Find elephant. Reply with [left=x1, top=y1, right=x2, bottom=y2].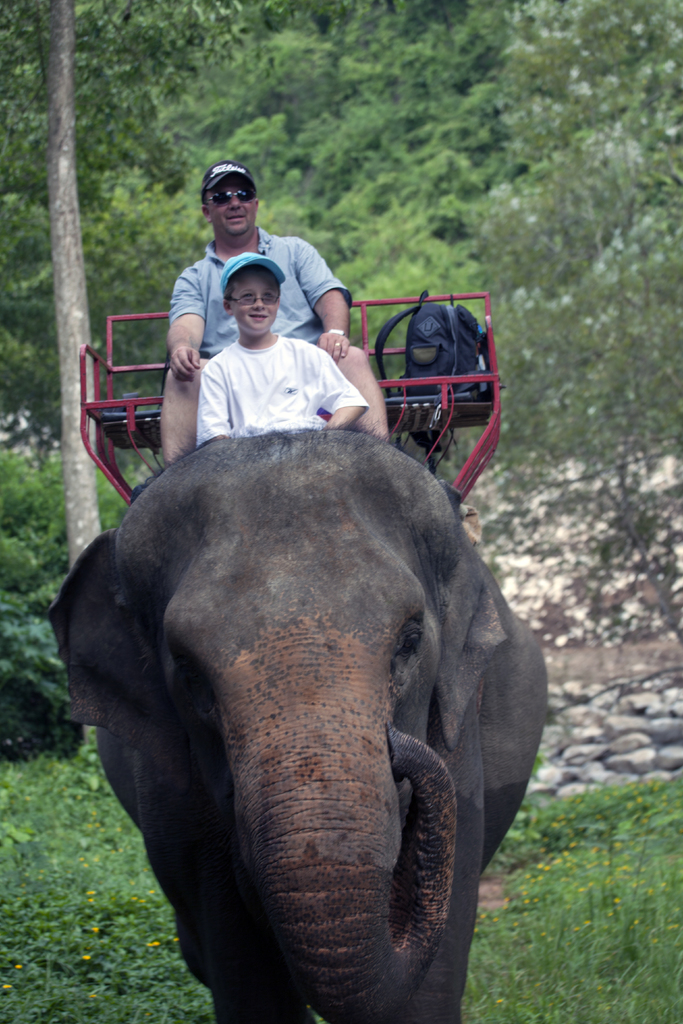
[left=29, top=371, right=554, bottom=1023].
